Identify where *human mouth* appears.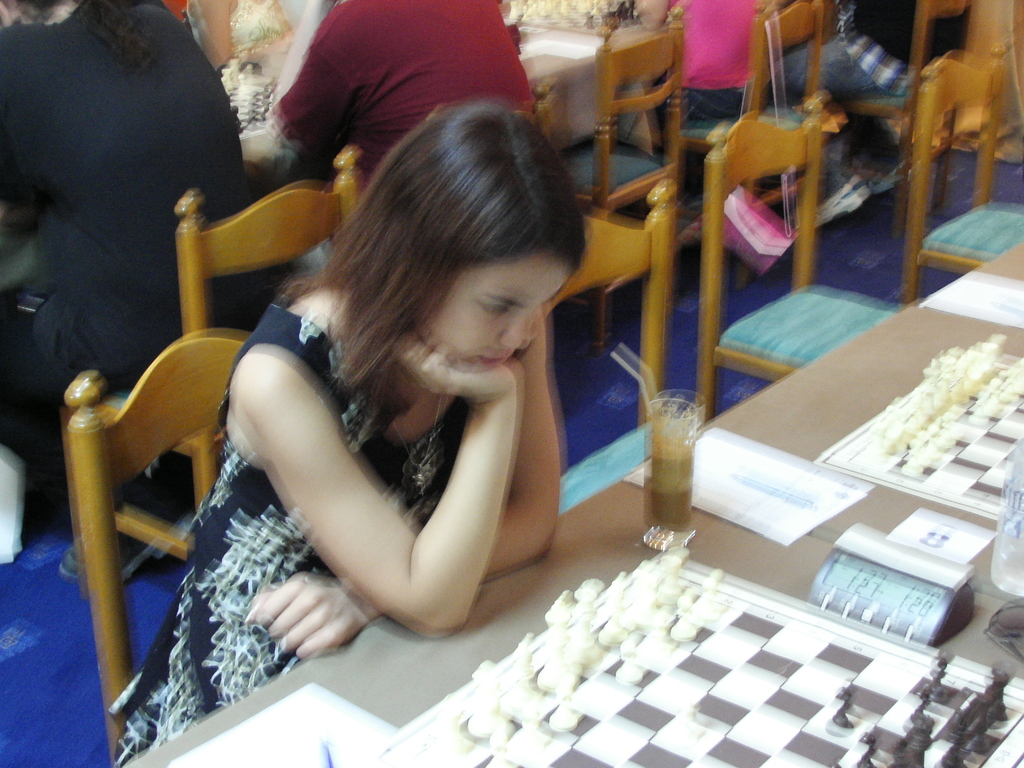
Appears at region(478, 349, 510, 367).
